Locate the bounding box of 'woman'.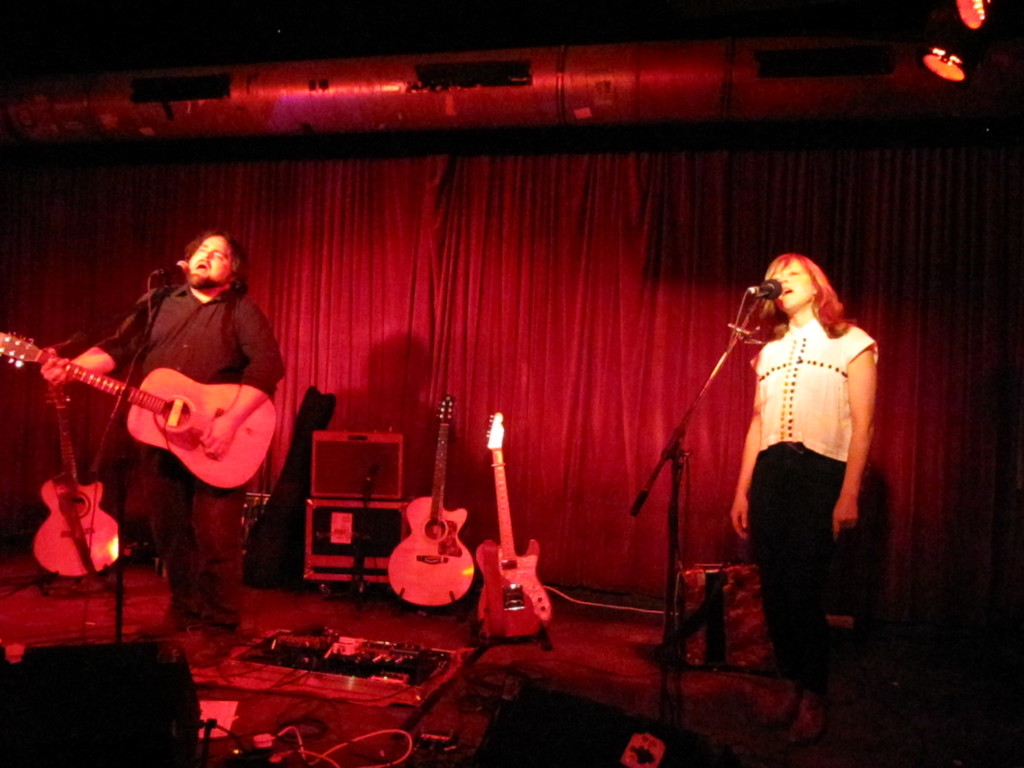
Bounding box: box=[736, 256, 884, 670].
